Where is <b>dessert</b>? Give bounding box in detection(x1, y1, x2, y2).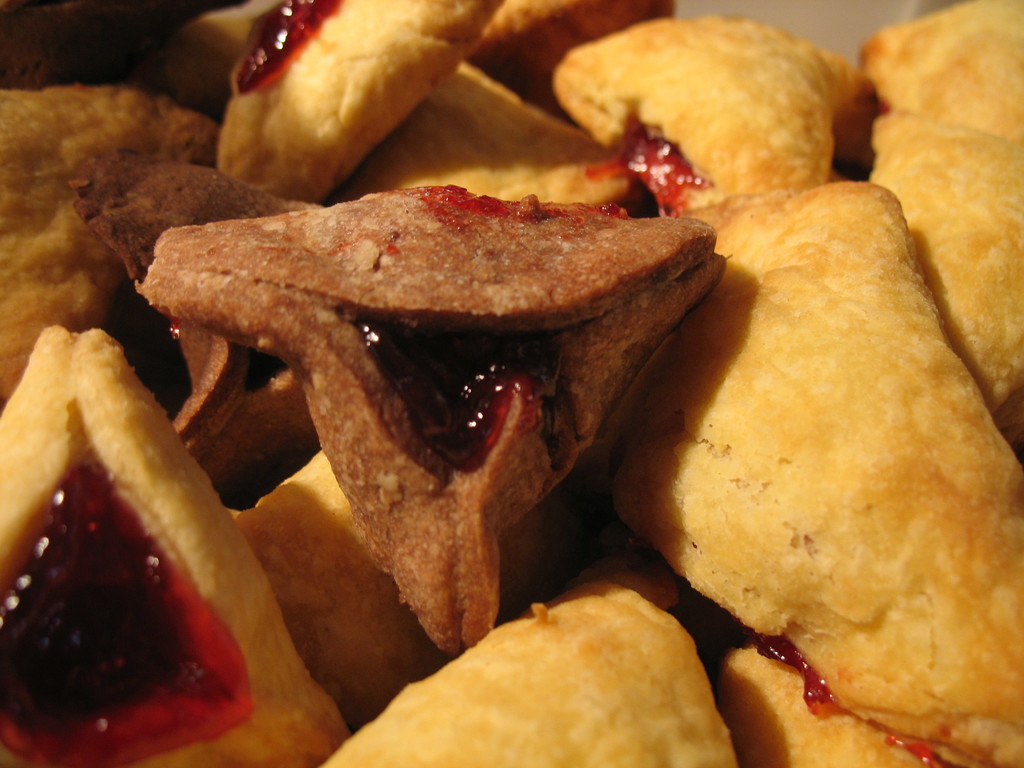
detection(144, 195, 719, 653).
